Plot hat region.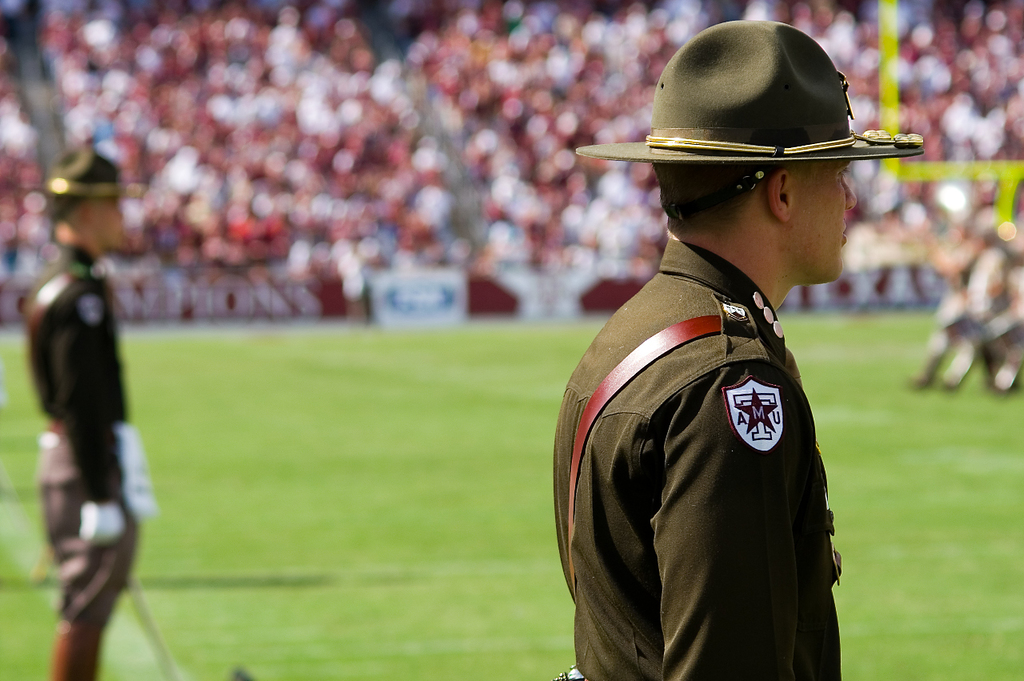
Plotted at bbox=(574, 20, 928, 169).
